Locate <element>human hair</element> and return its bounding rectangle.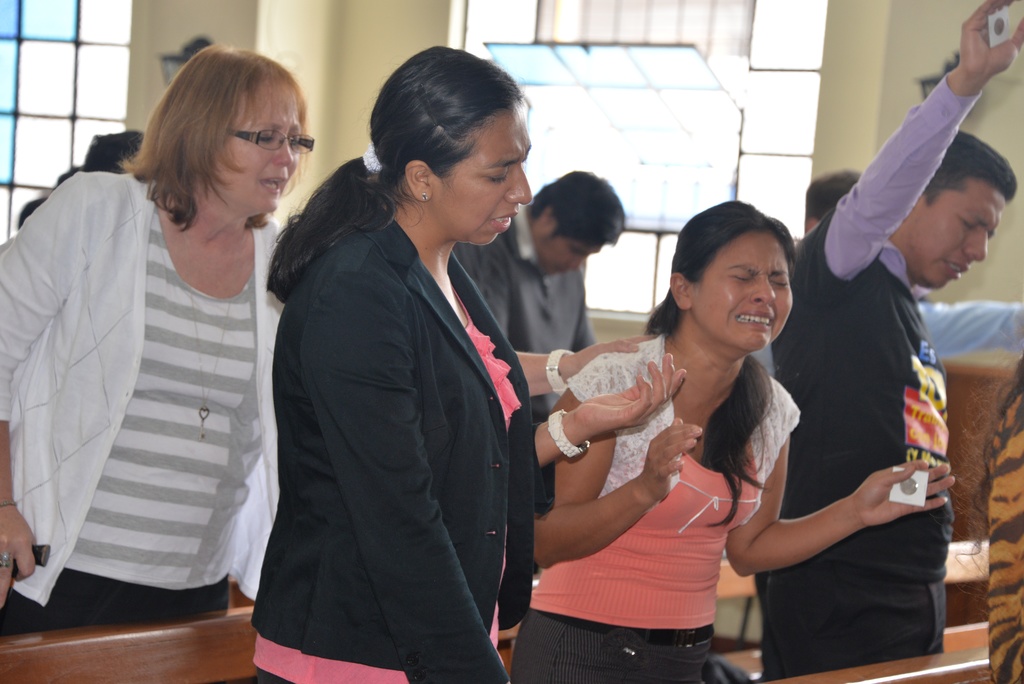
{"left": 525, "top": 165, "right": 634, "bottom": 250}.
